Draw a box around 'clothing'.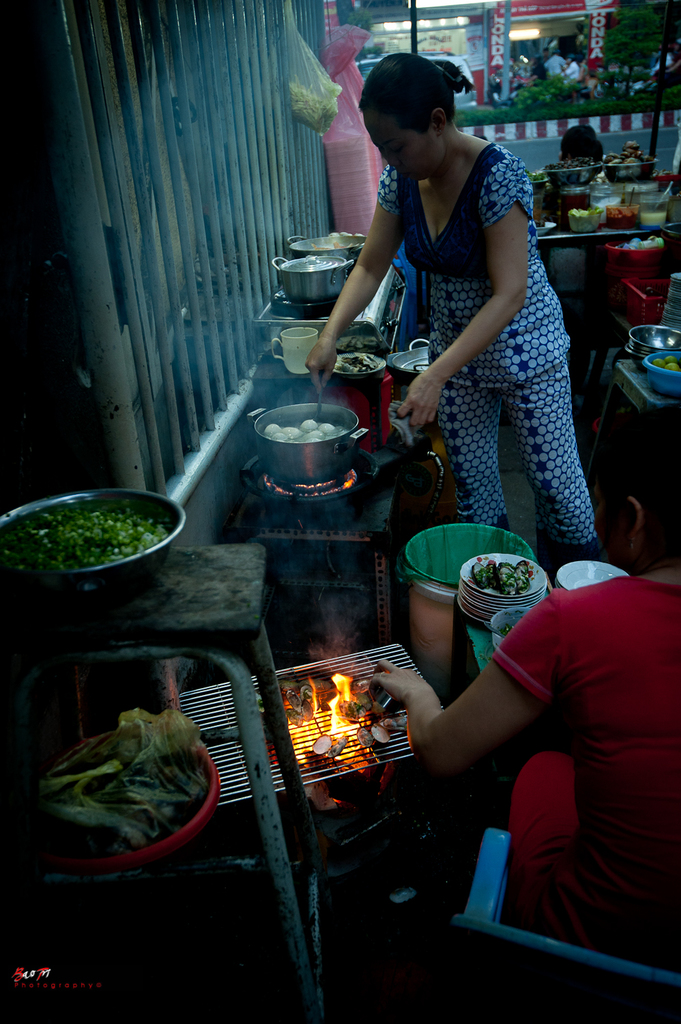
box(379, 137, 665, 568).
